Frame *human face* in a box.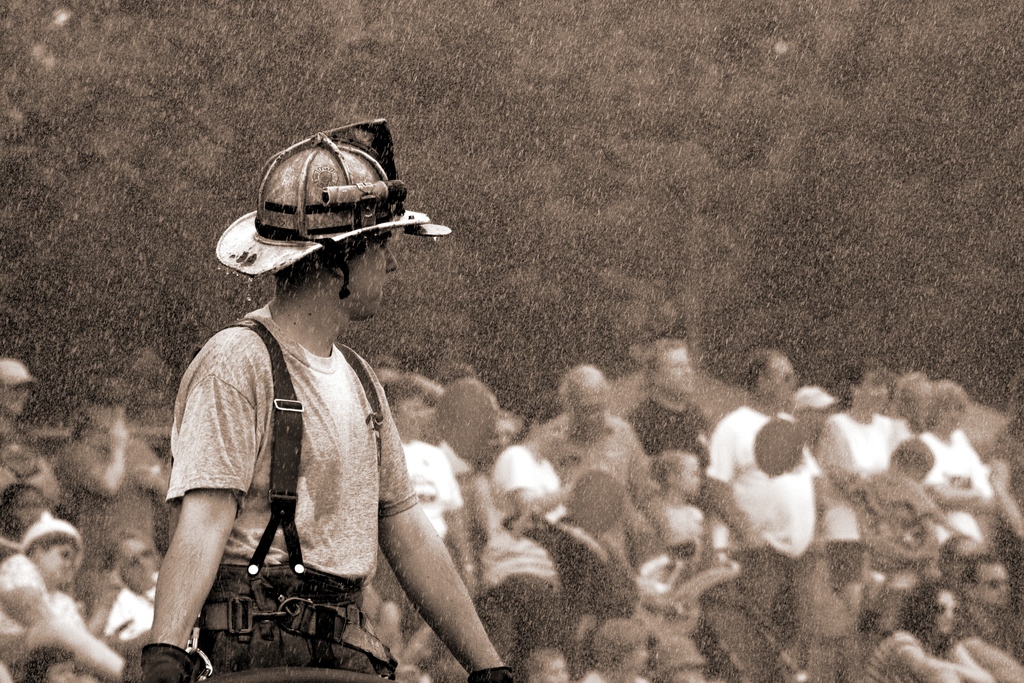
bbox=[765, 355, 797, 402].
